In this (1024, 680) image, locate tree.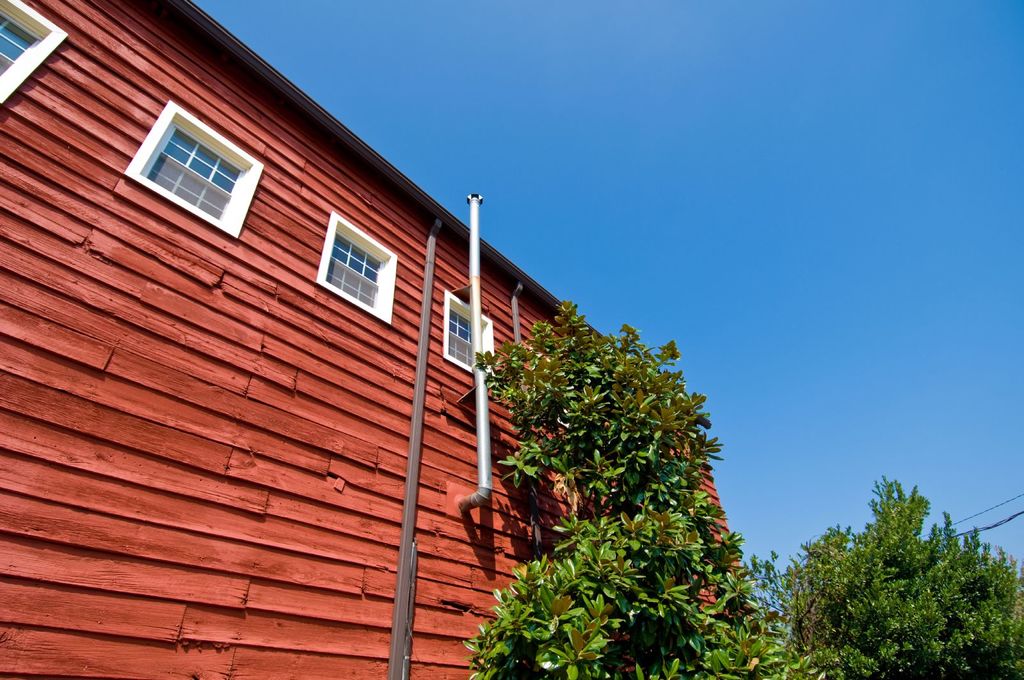
Bounding box: <region>468, 293, 826, 679</region>.
